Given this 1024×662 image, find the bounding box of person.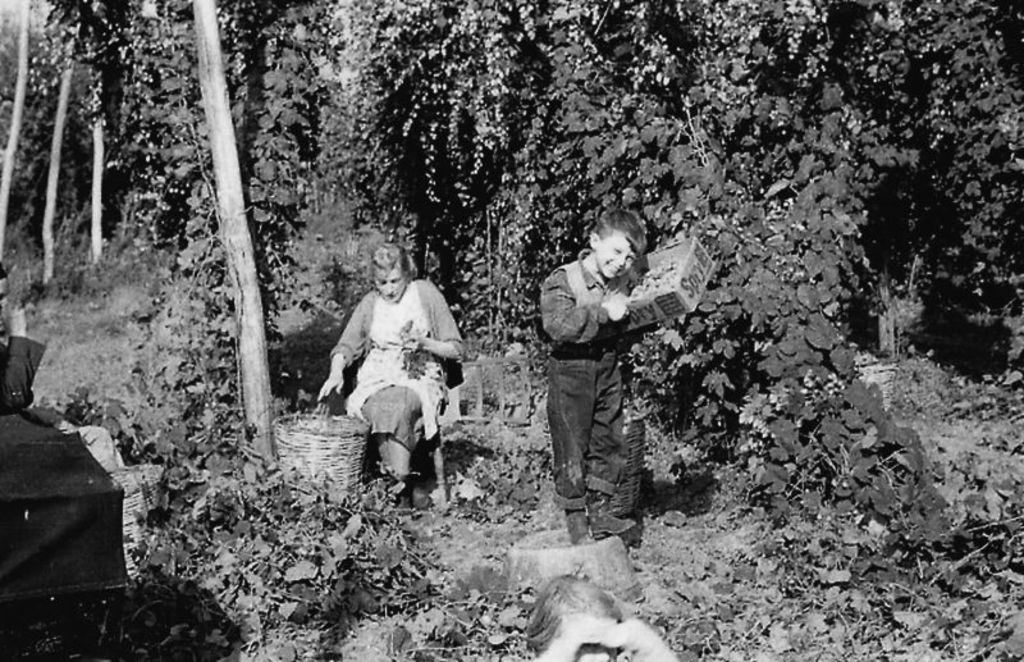
[left=536, top=207, right=644, bottom=547].
